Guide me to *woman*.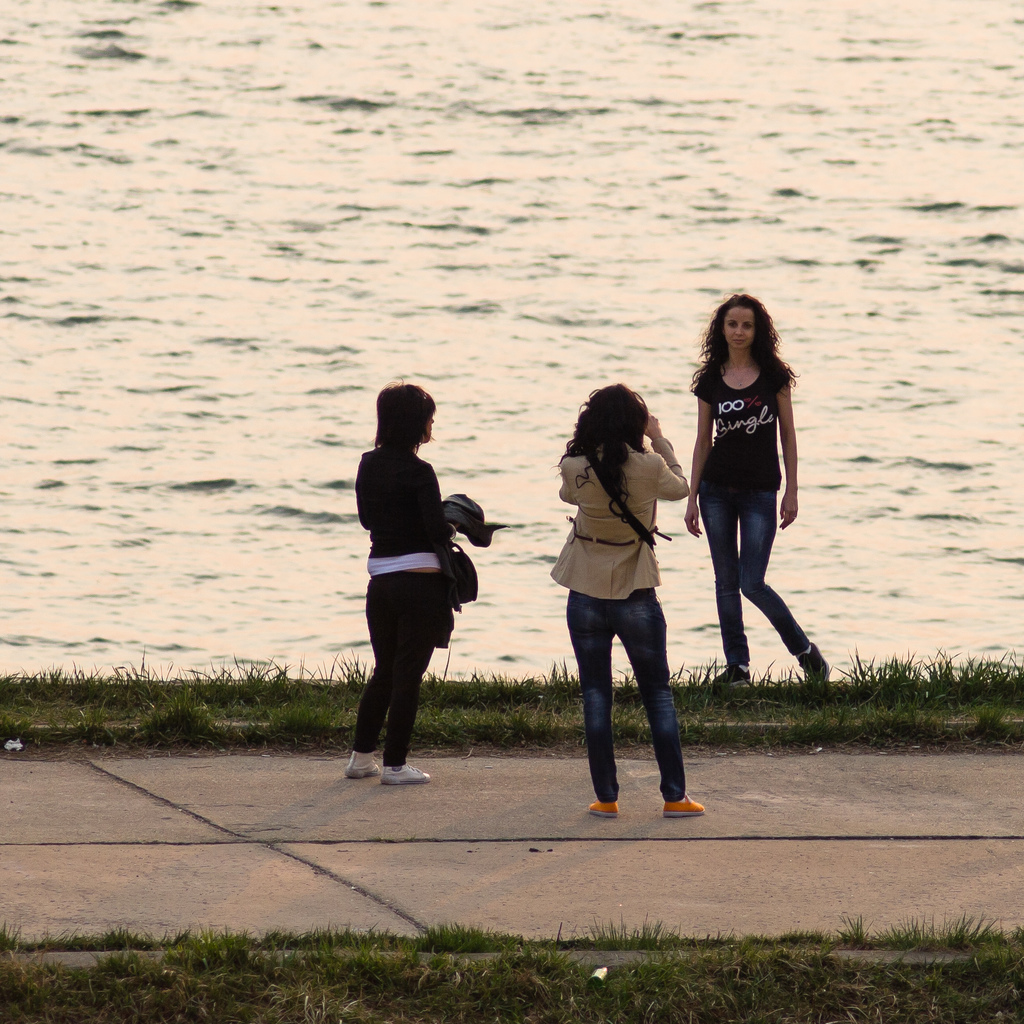
Guidance: locate(678, 290, 833, 696).
